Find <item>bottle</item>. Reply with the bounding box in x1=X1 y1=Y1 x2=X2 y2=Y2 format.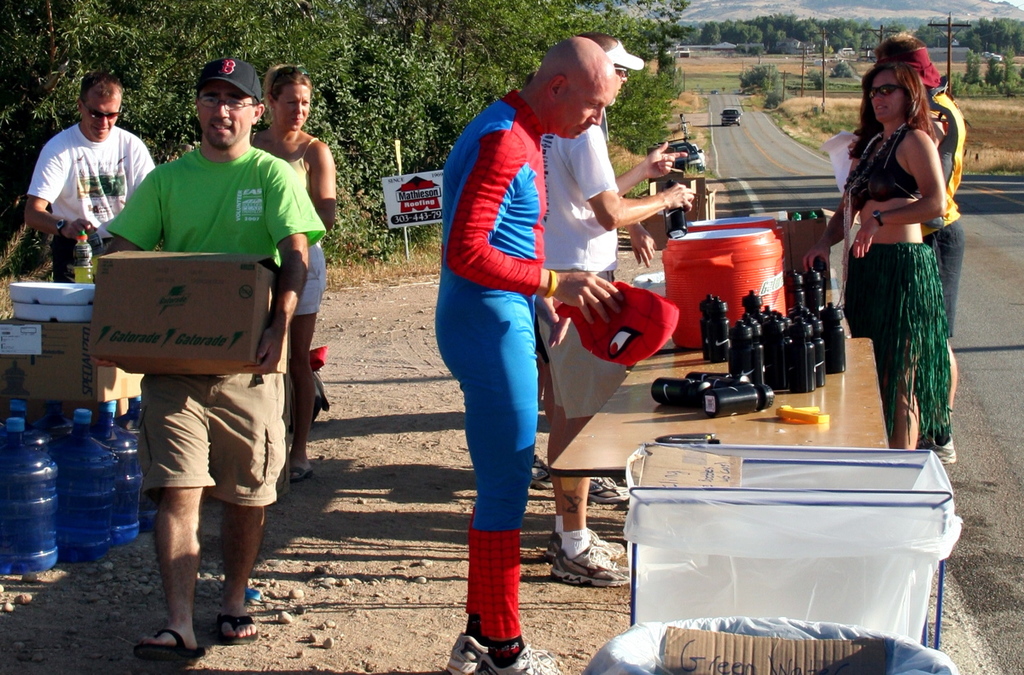
x1=109 y1=401 x2=150 y2=450.
